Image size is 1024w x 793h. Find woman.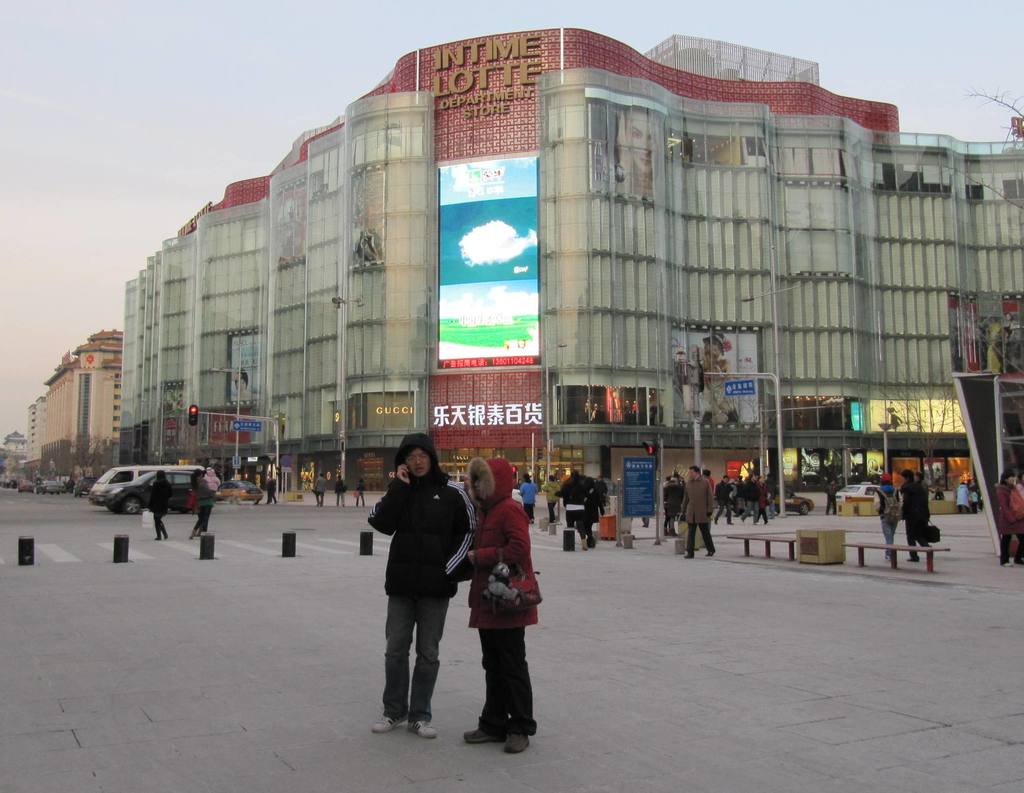
Rect(191, 468, 217, 539).
